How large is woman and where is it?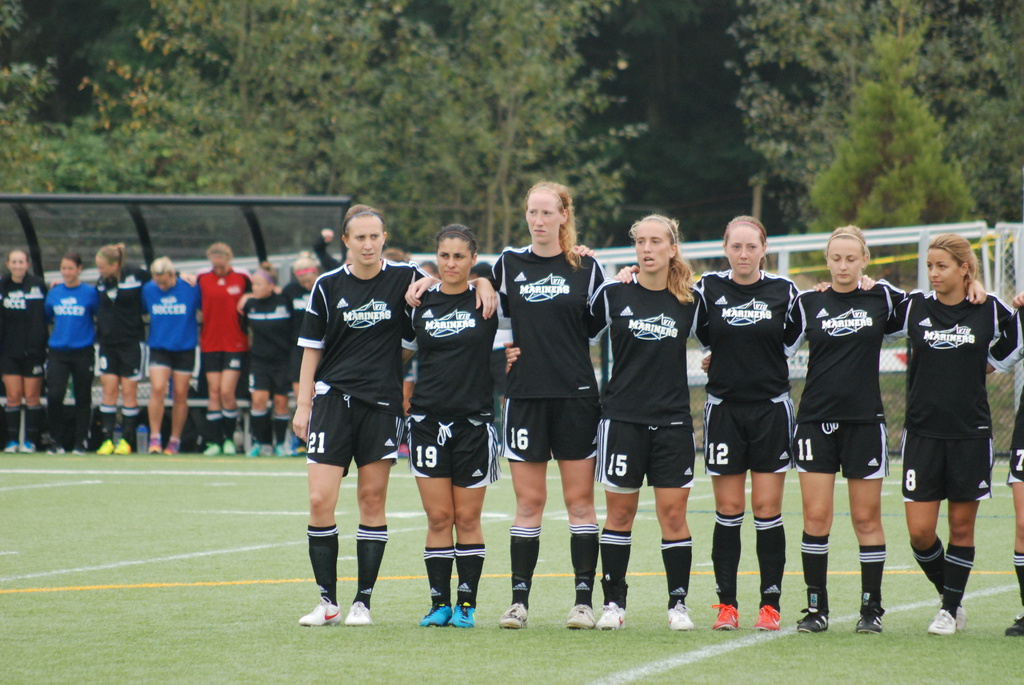
Bounding box: crop(612, 215, 876, 631).
